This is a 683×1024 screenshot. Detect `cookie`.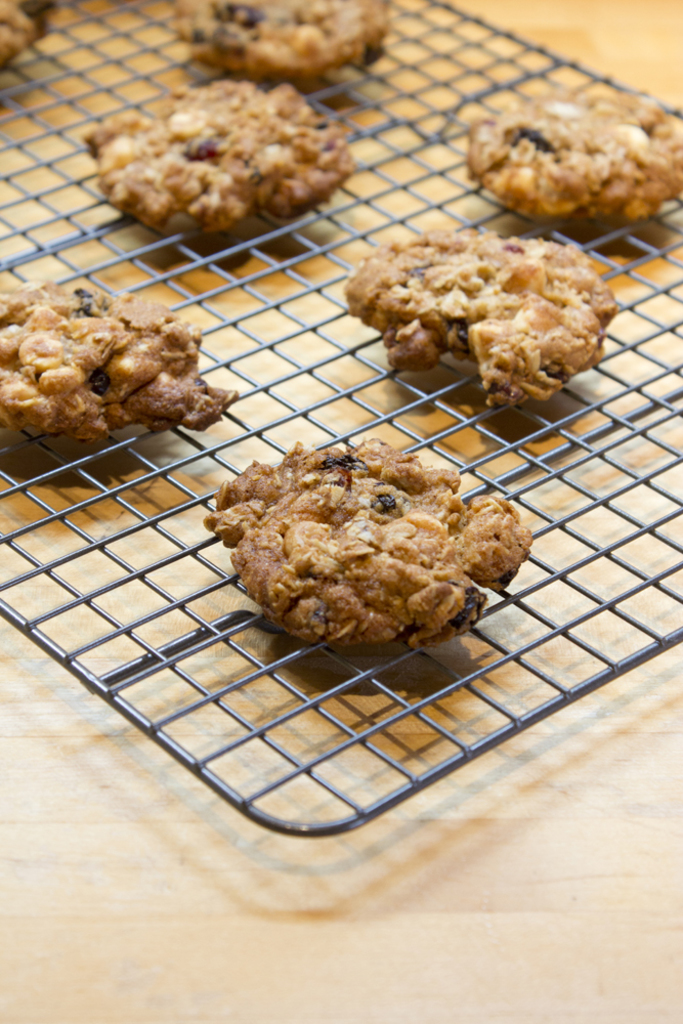
region(0, 0, 51, 70).
